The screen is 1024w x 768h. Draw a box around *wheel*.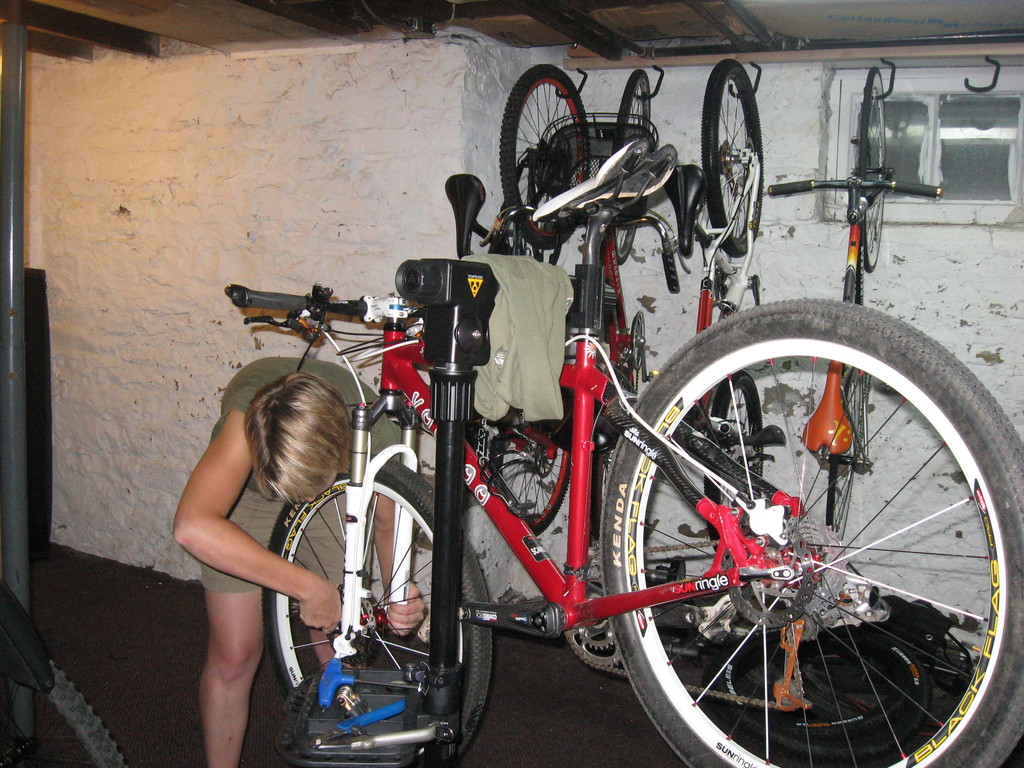
rect(499, 63, 589, 250).
